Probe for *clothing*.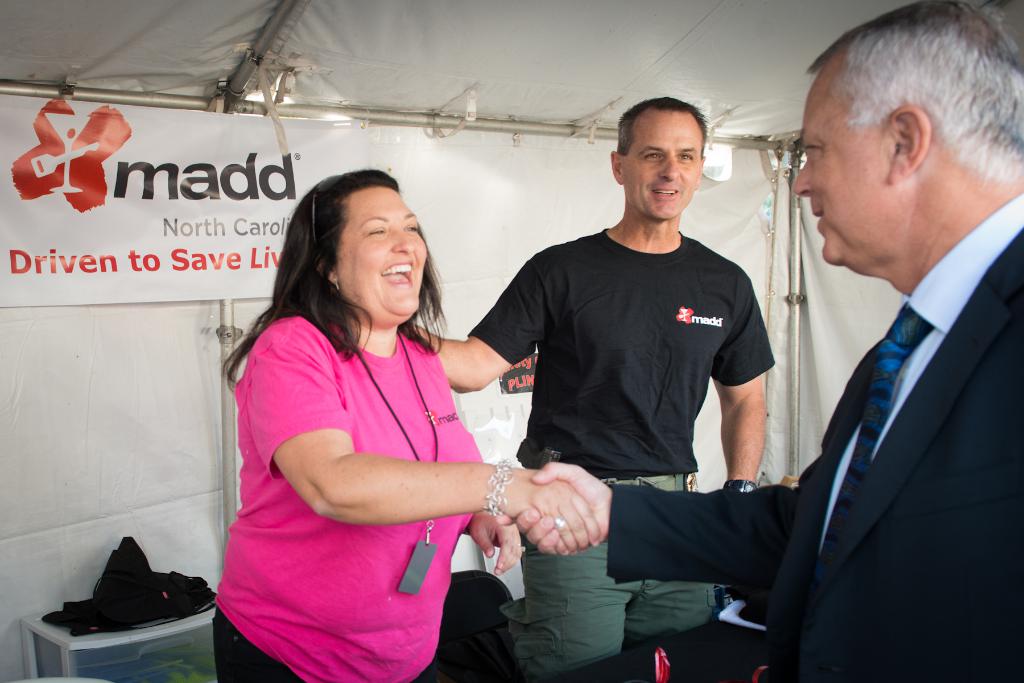
Probe result: 466/227/776/680.
